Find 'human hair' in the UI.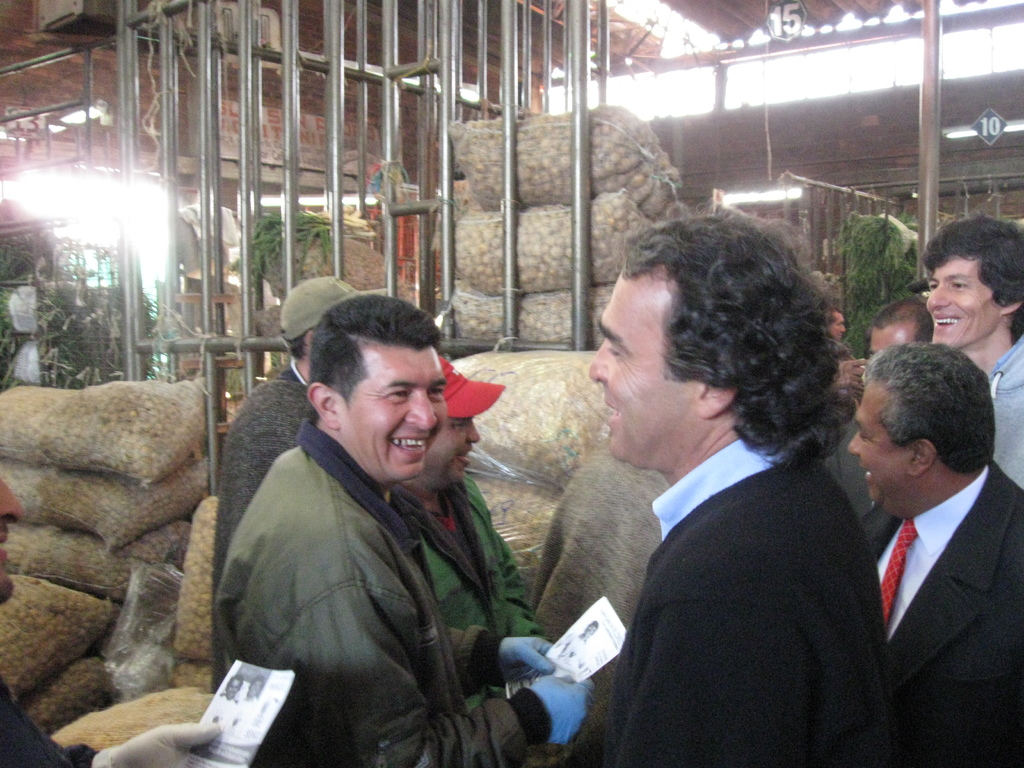
UI element at detection(861, 342, 996, 474).
